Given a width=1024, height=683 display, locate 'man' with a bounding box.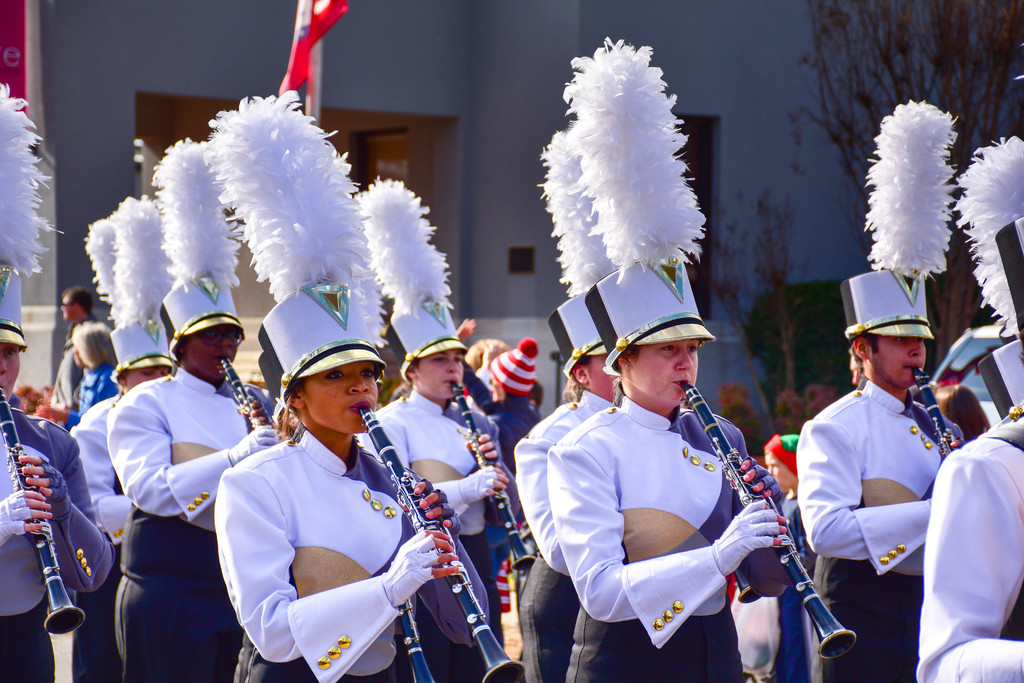
Located: (0,259,114,682).
